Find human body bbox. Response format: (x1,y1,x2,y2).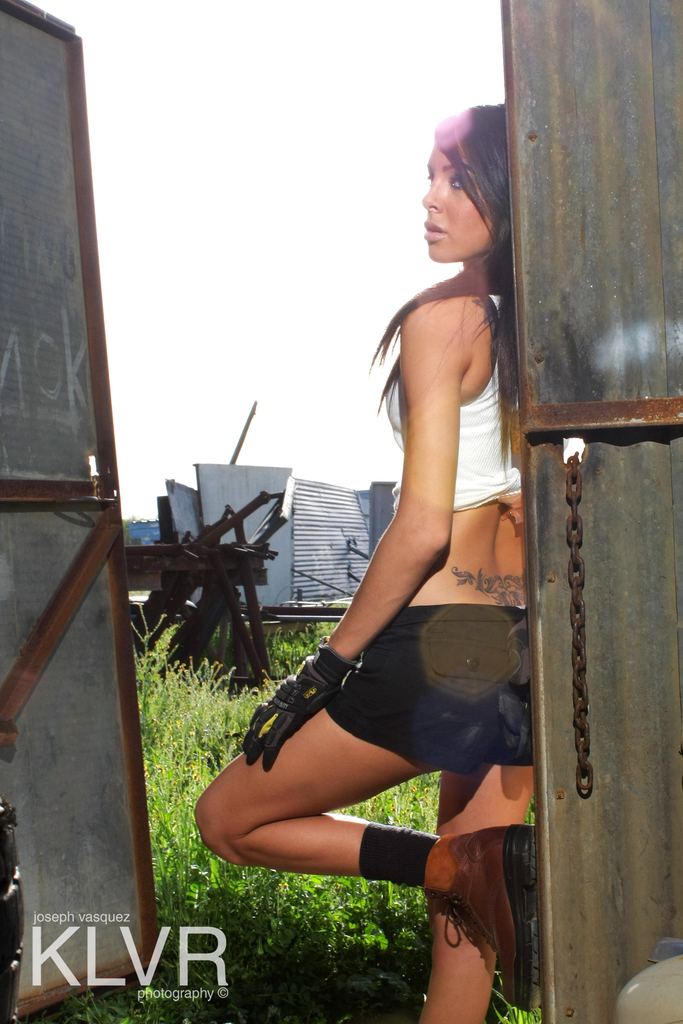
(191,104,543,1023).
